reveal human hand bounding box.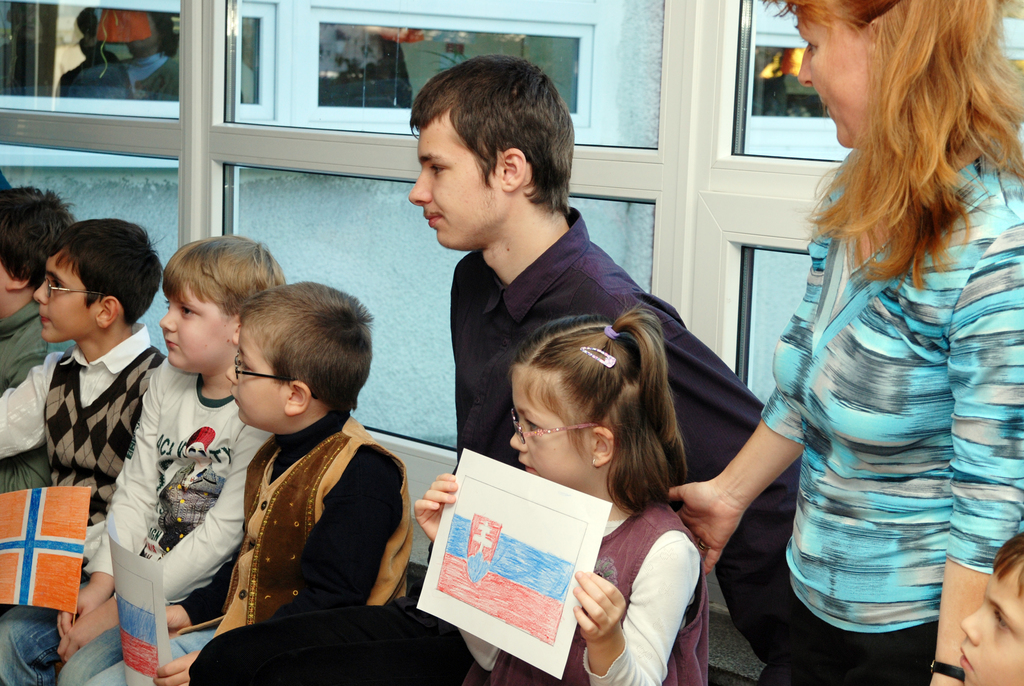
Revealed: l=54, t=586, r=107, b=639.
